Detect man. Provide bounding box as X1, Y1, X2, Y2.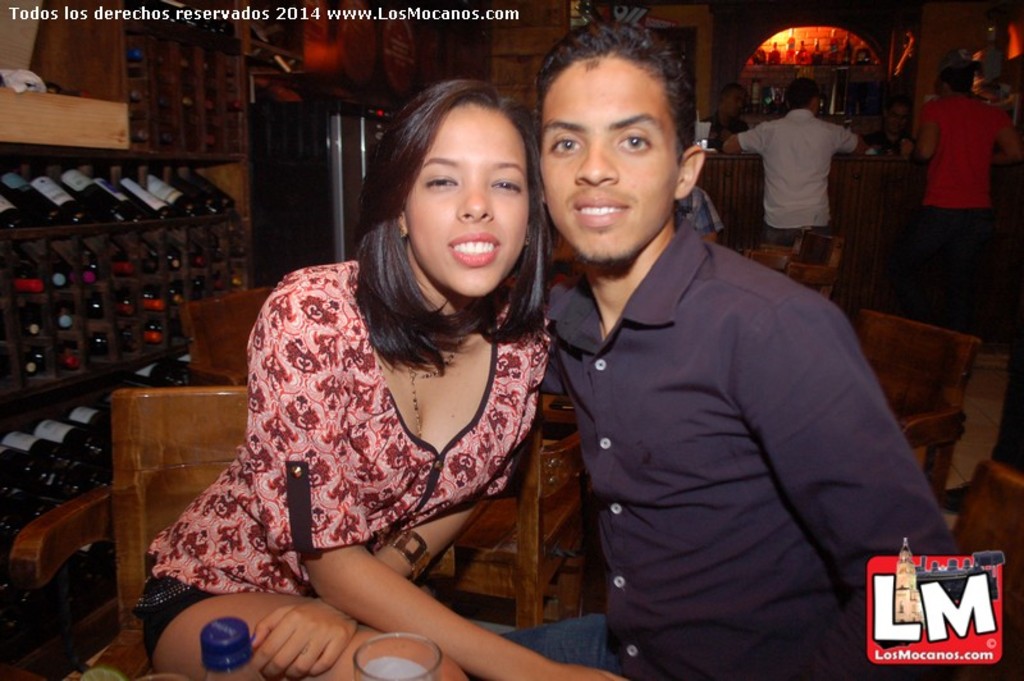
911, 59, 1021, 291.
